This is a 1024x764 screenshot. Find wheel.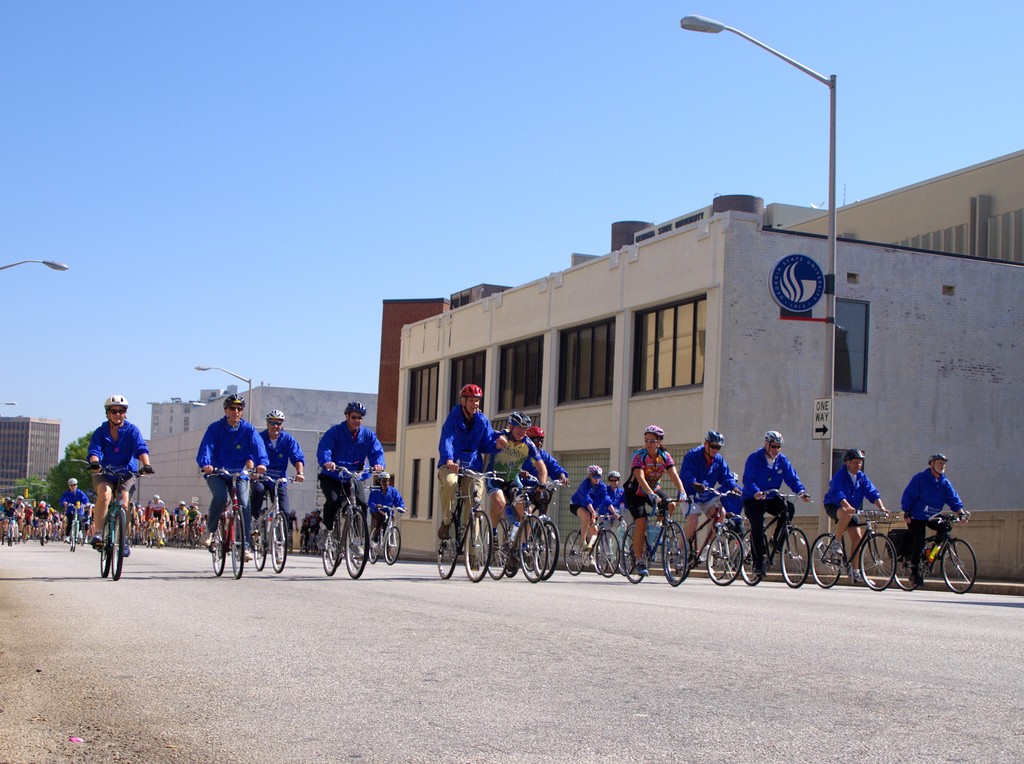
Bounding box: box=[705, 532, 726, 581].
